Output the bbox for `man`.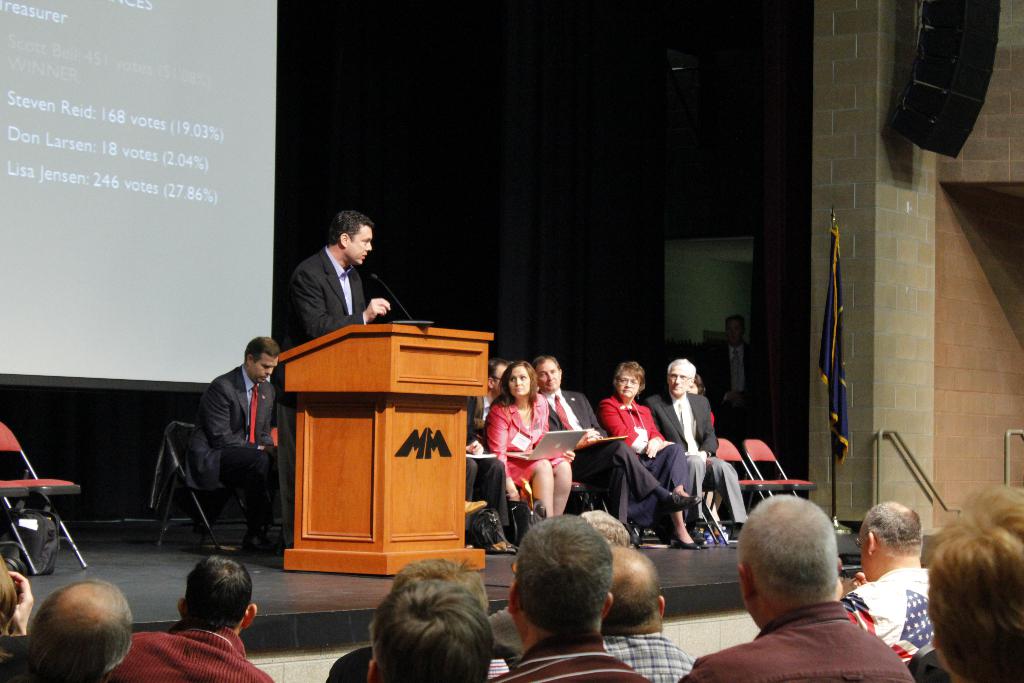
locate(485, 511, 664, 682).
